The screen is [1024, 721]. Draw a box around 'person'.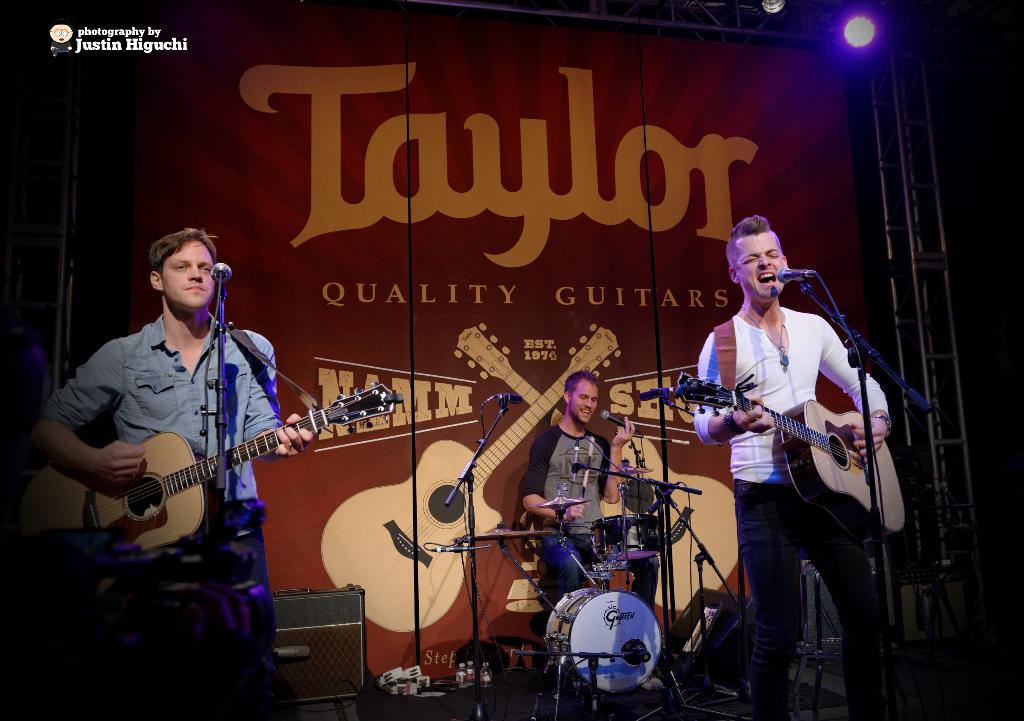
(40, 229, 319, 711).
